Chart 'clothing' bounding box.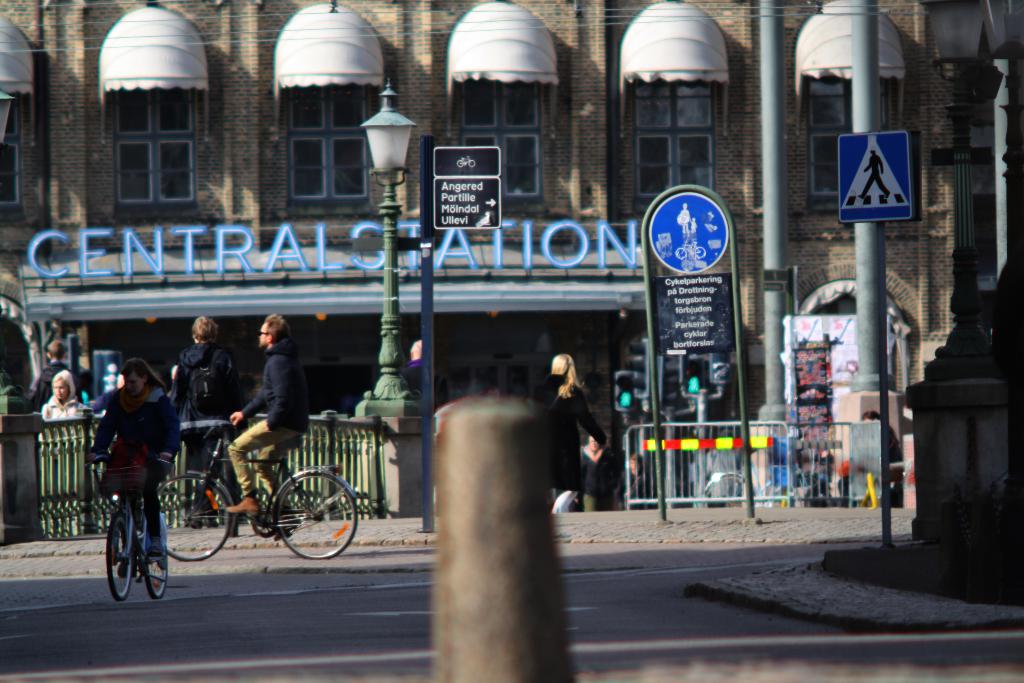
Charted: left=229, top=339, right=310, bottom=500.
